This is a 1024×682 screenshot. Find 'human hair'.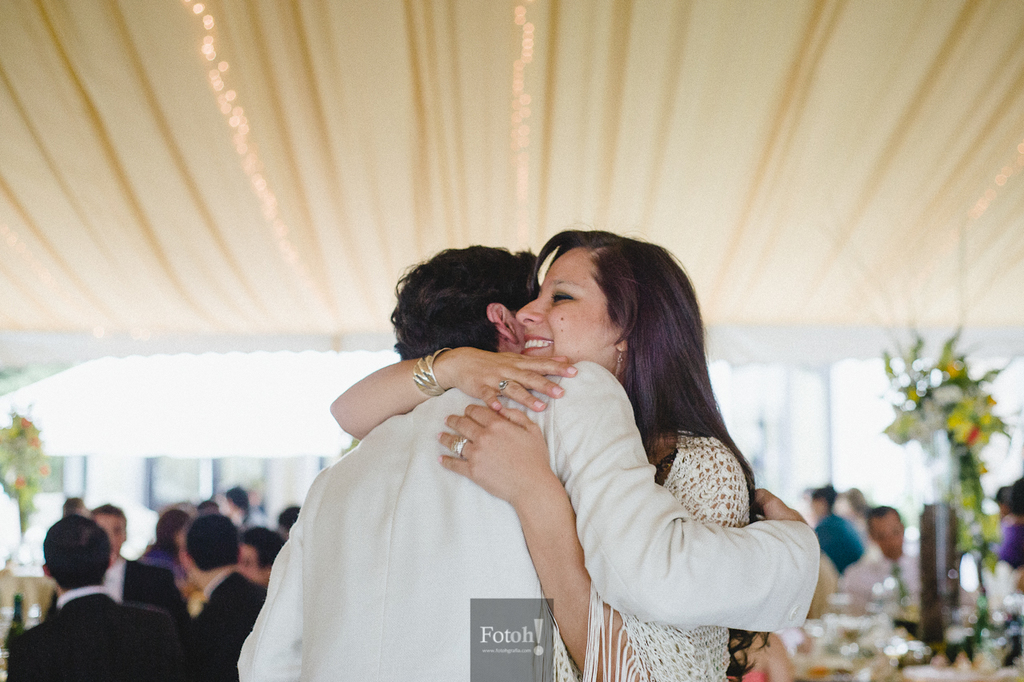
Bounding box: locate(814, 483, 834, 507).
